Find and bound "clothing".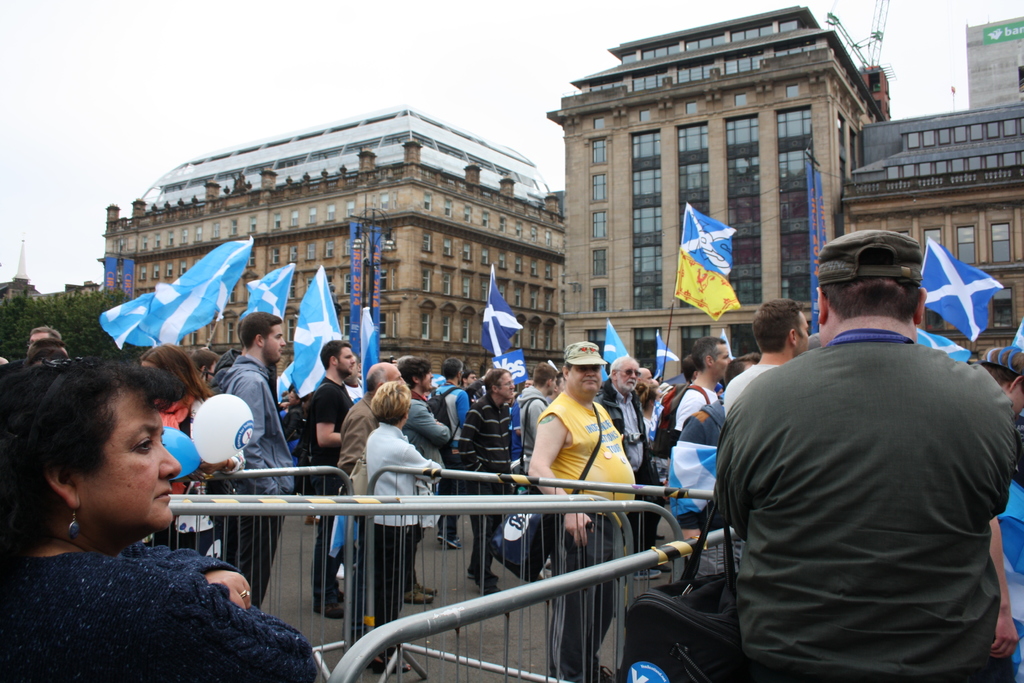
Bound: [left=13, top=497, right=287, bottom=675].
